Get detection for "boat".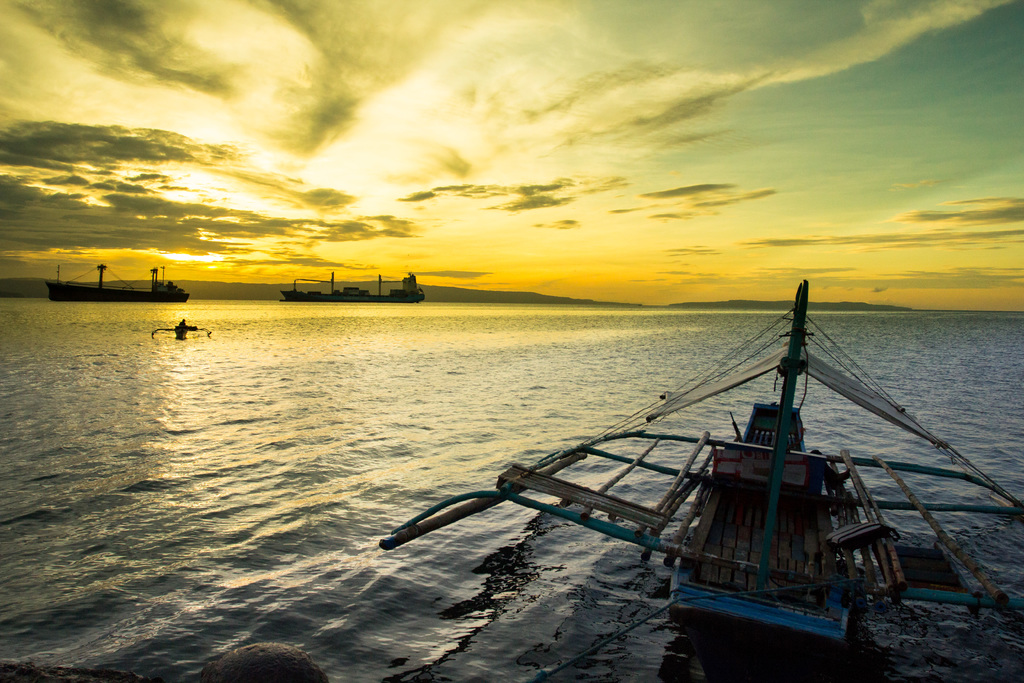
Detection: x1=45 y1=261 x2=191 y2=302.
